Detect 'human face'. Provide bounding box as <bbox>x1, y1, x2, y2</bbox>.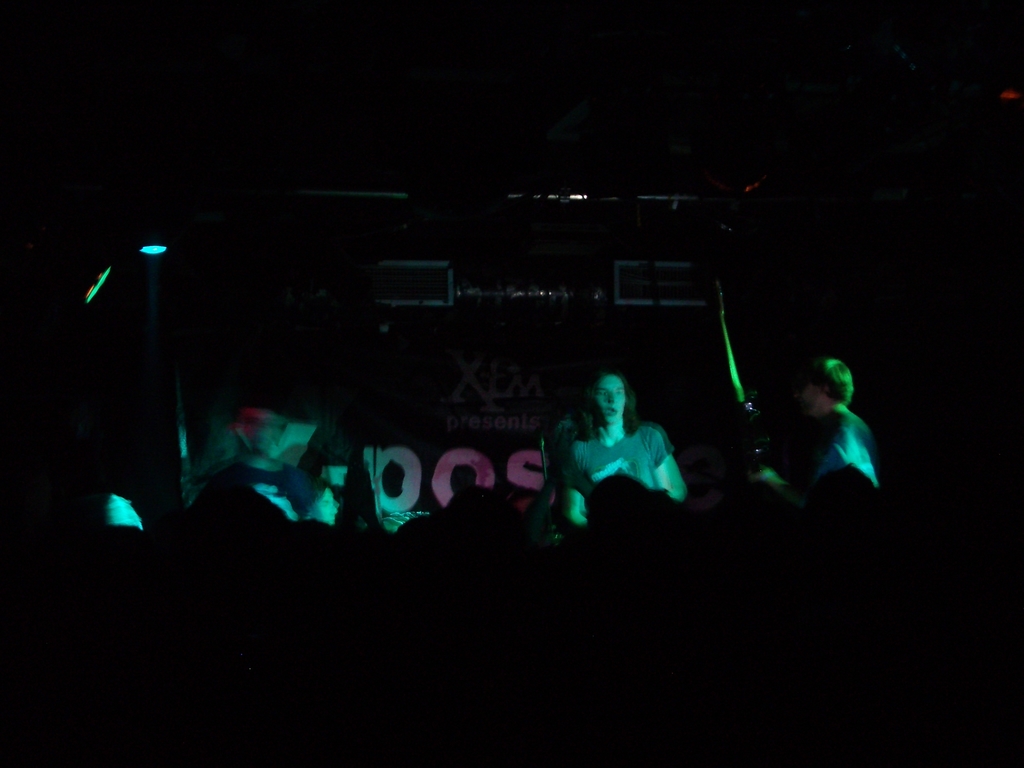
<bbox>310, 492, 337, 524</bbox>.
